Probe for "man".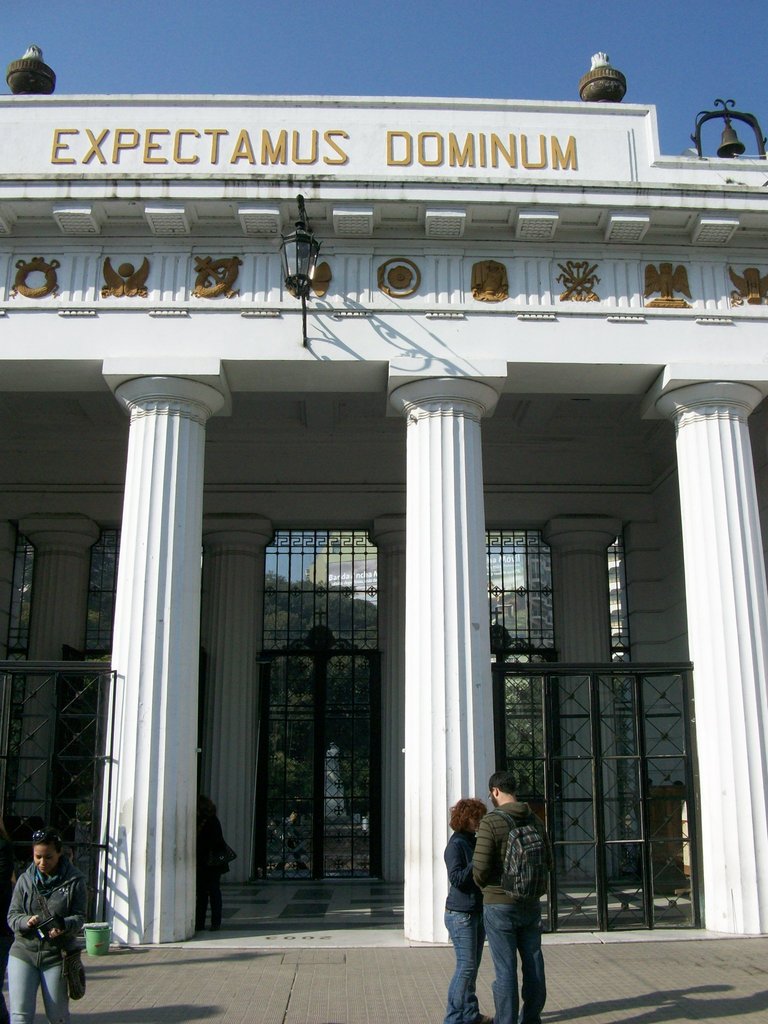
Probe result: (476,753,561,1023).
